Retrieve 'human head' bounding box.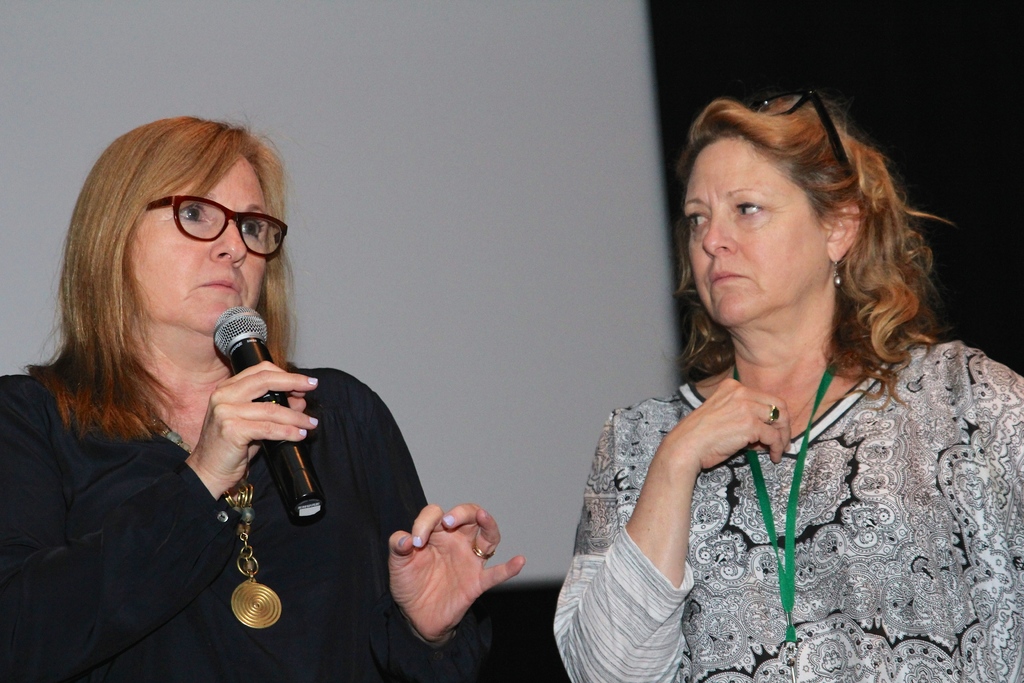
Bounding box: left=67, top=115, right=280, bottom=346.
